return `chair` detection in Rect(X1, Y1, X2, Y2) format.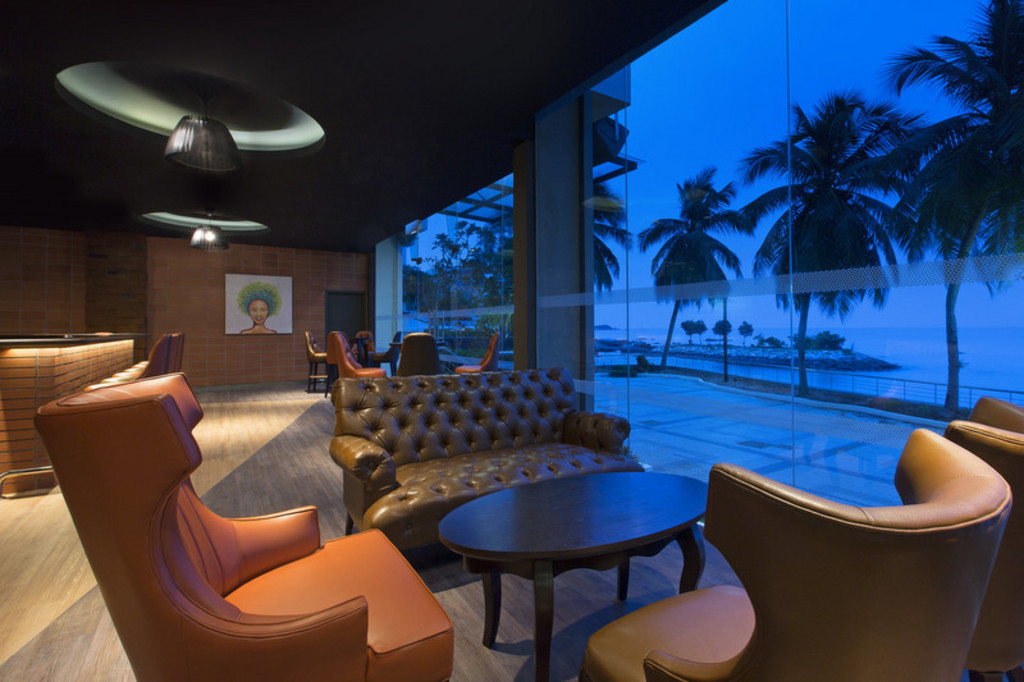
Rect(115, 330, 180, 374).
